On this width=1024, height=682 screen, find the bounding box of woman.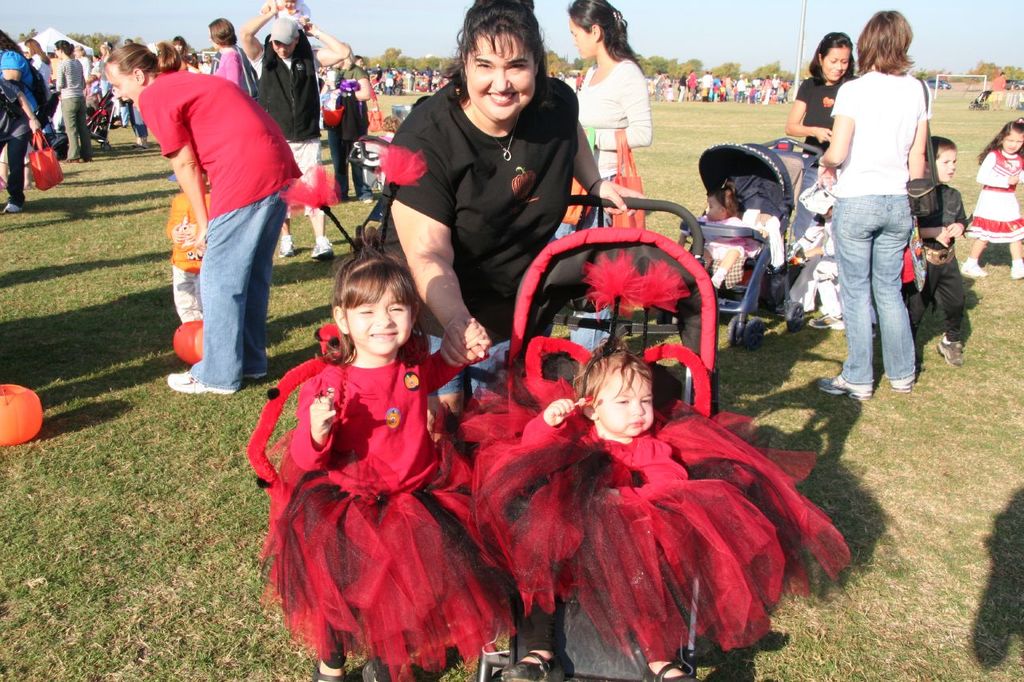
Bounding box: locate(375, 0, 646, 439).
